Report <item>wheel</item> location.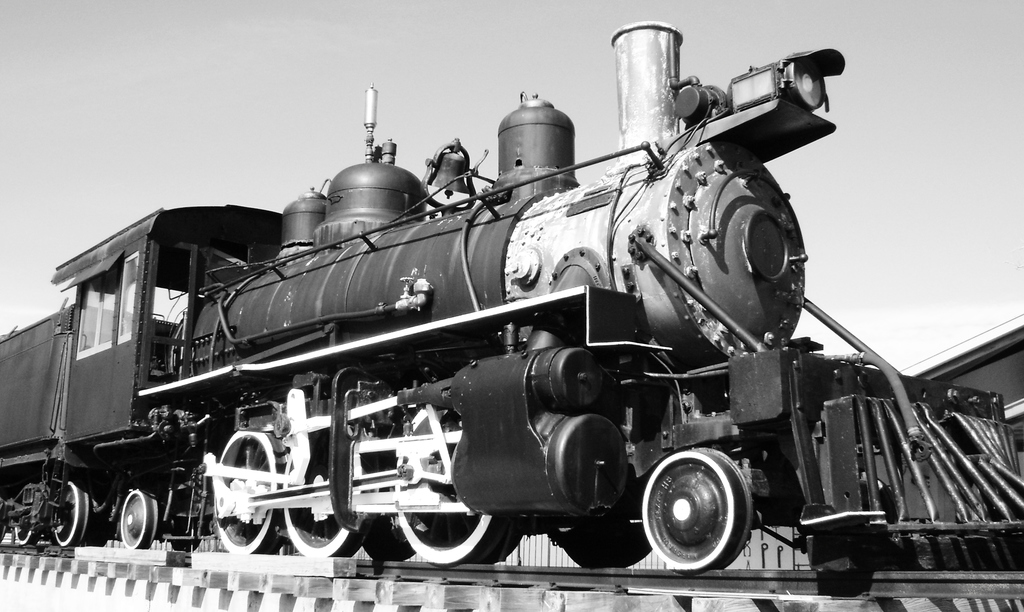
Report: detection(638, 458, 760, 572).
